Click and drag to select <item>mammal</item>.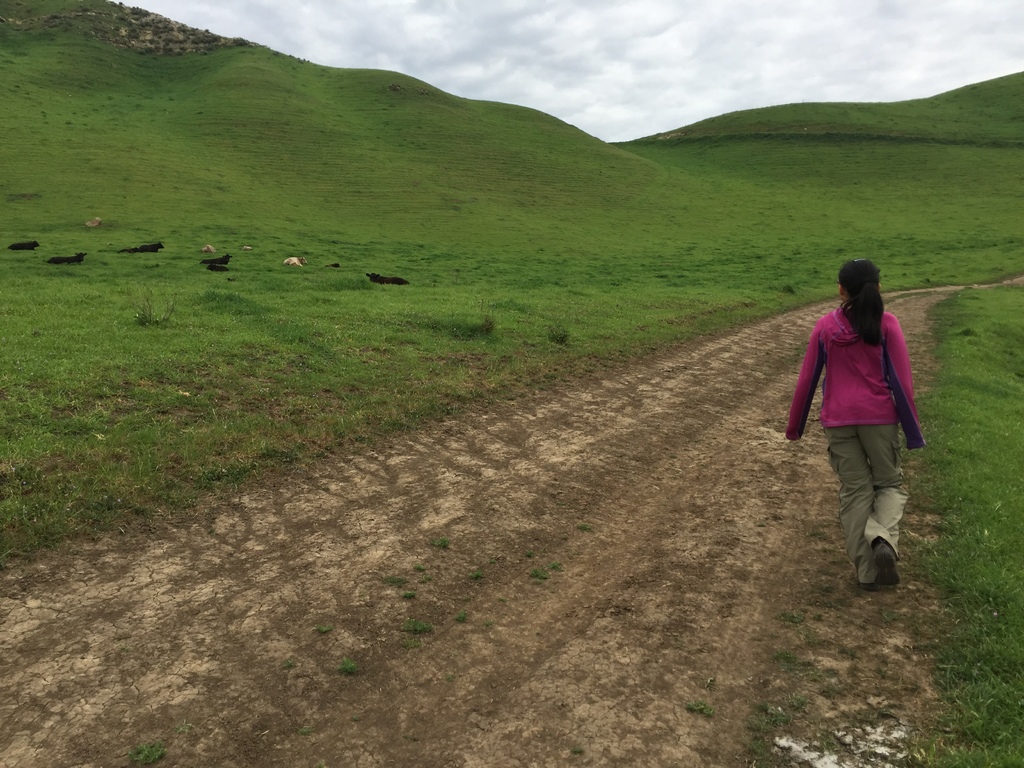
Selection: rect(138, 240, 166, 253).
